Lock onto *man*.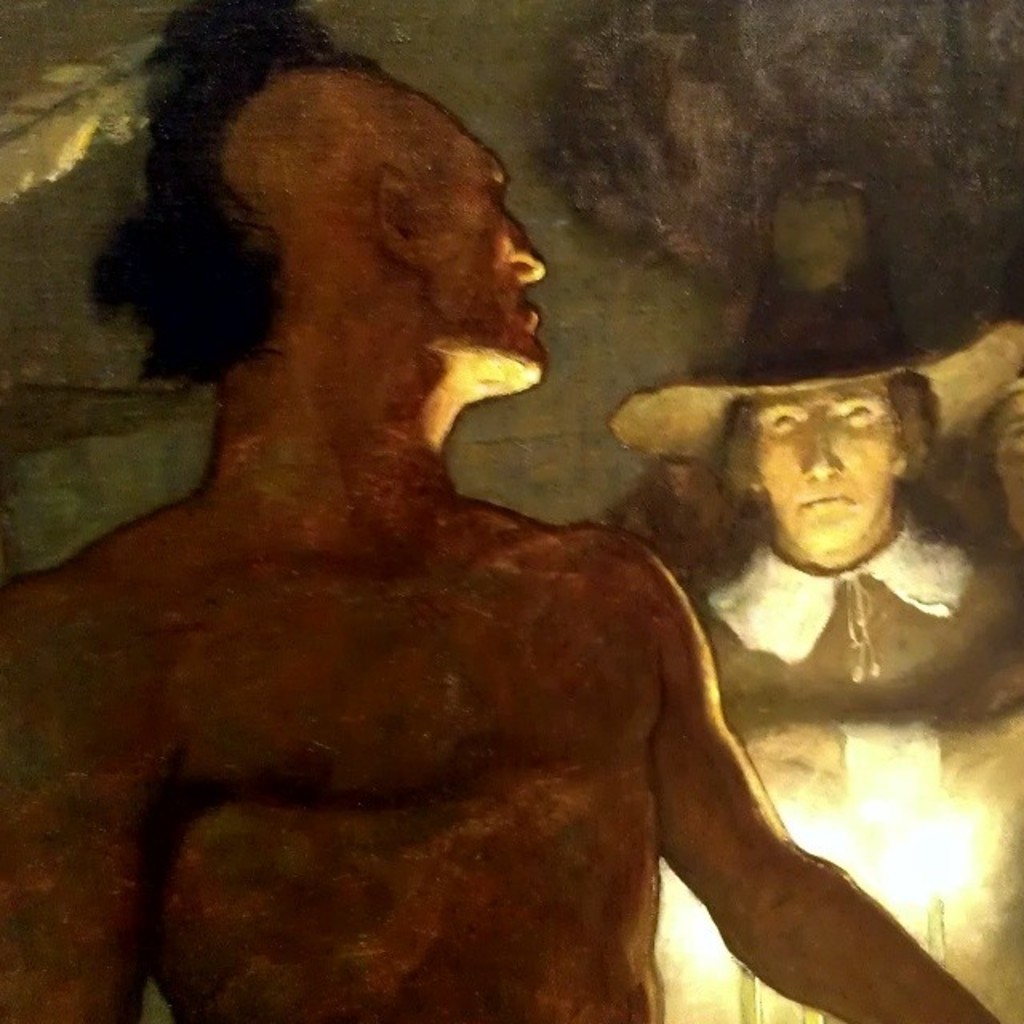
Locked: (0,0,1000,1022).
